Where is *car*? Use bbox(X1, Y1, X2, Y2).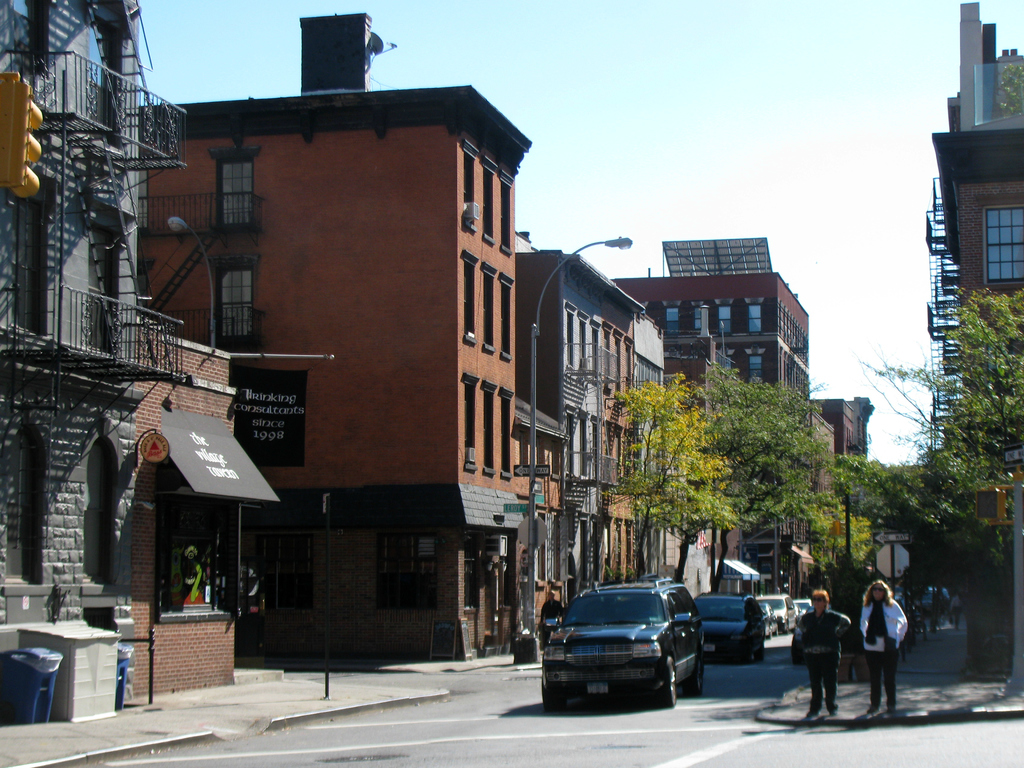
bbox(756, 591, 794, 634).
